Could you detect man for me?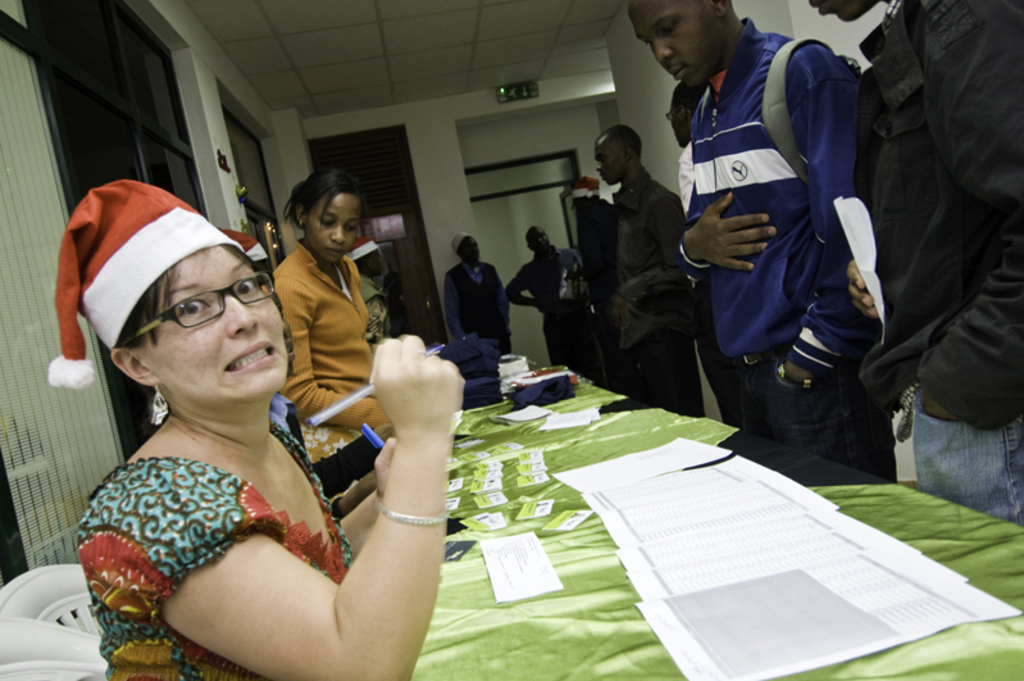
Detection result: 818:0:1023:523.
